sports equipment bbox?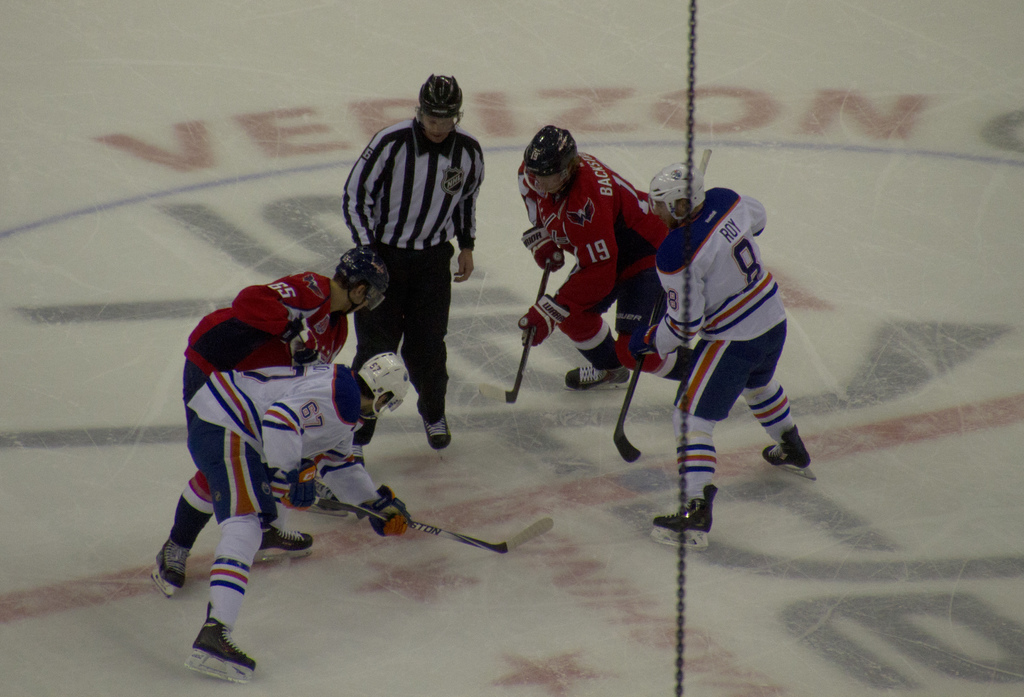
152, 534, 189, 602
